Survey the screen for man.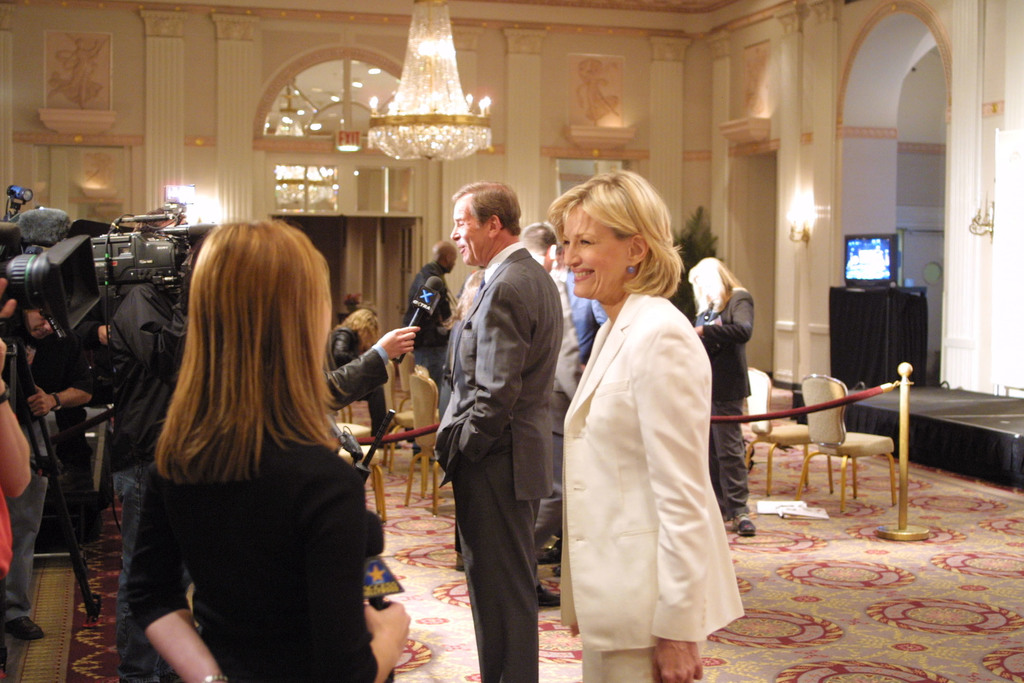
Survey found: box(105, 214, 191, 682).
